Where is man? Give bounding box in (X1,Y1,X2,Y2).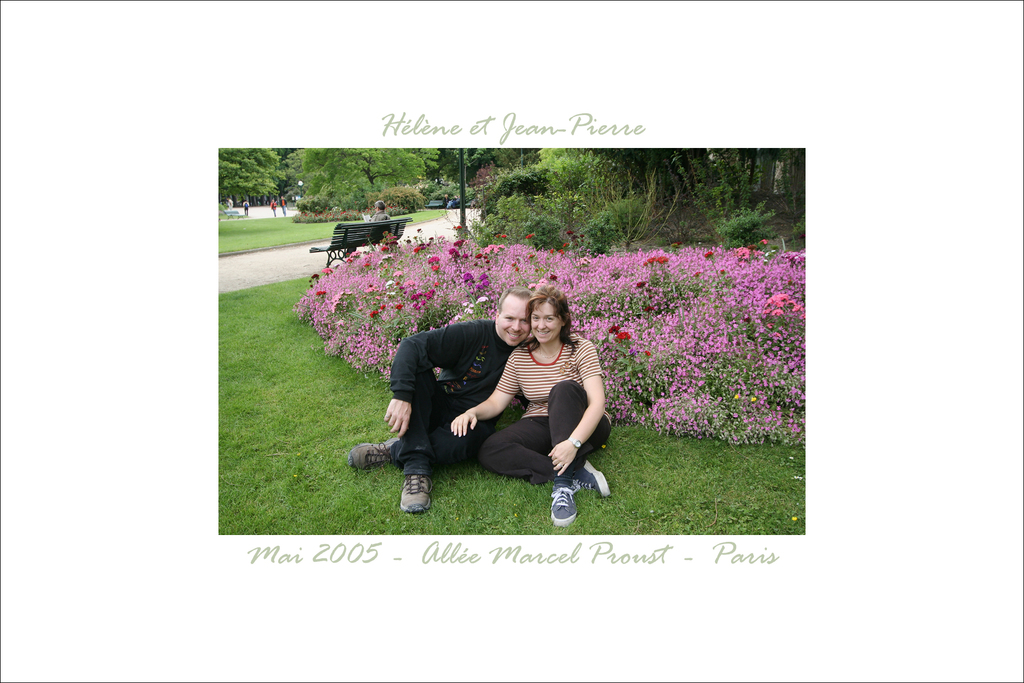
(369,292,548,490).
